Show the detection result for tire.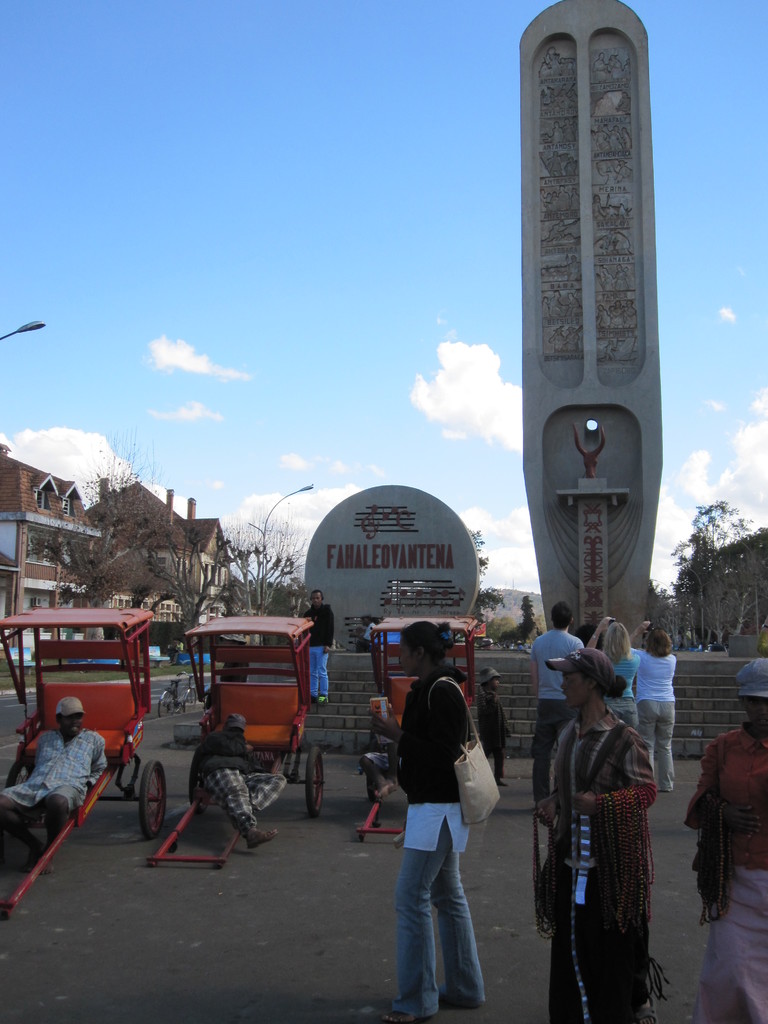
x1=140, y1=762, x2=170, y2=839.
